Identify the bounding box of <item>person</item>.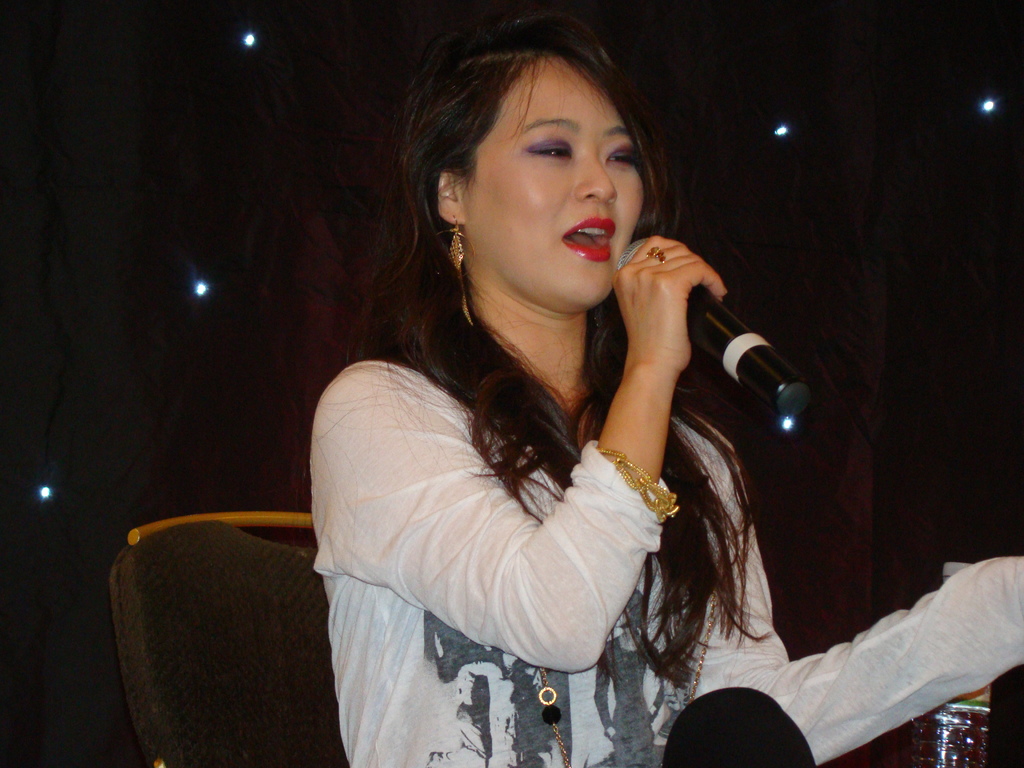
<bbox>303, 3, 1023, 767</bbox>.
